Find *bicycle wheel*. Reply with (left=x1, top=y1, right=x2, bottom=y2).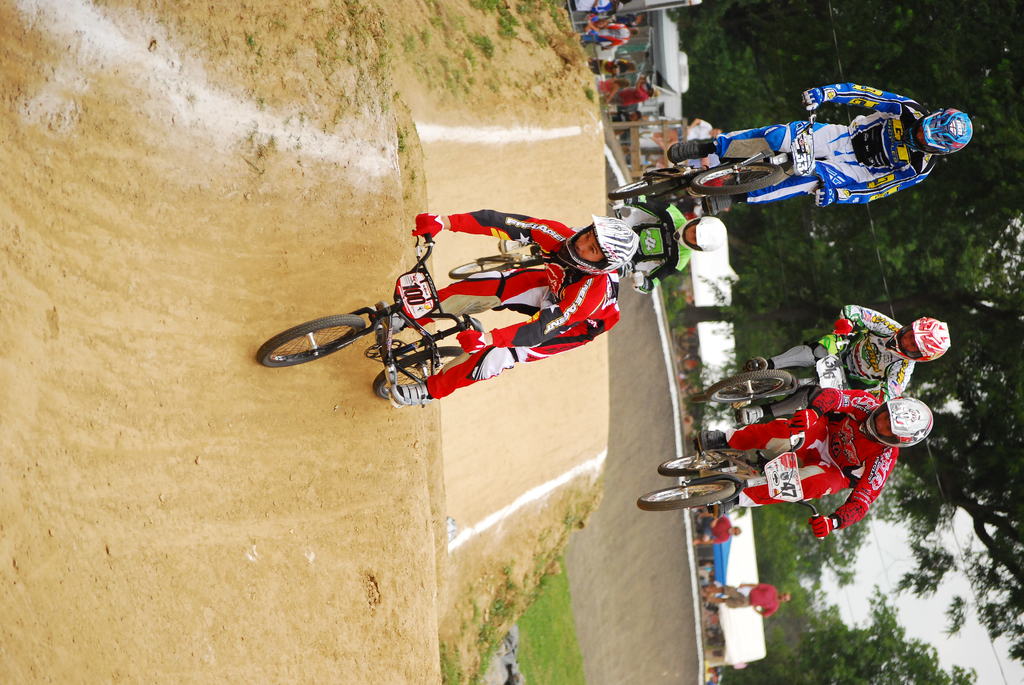
(left=634, top=478, right=732, bottom=518).
